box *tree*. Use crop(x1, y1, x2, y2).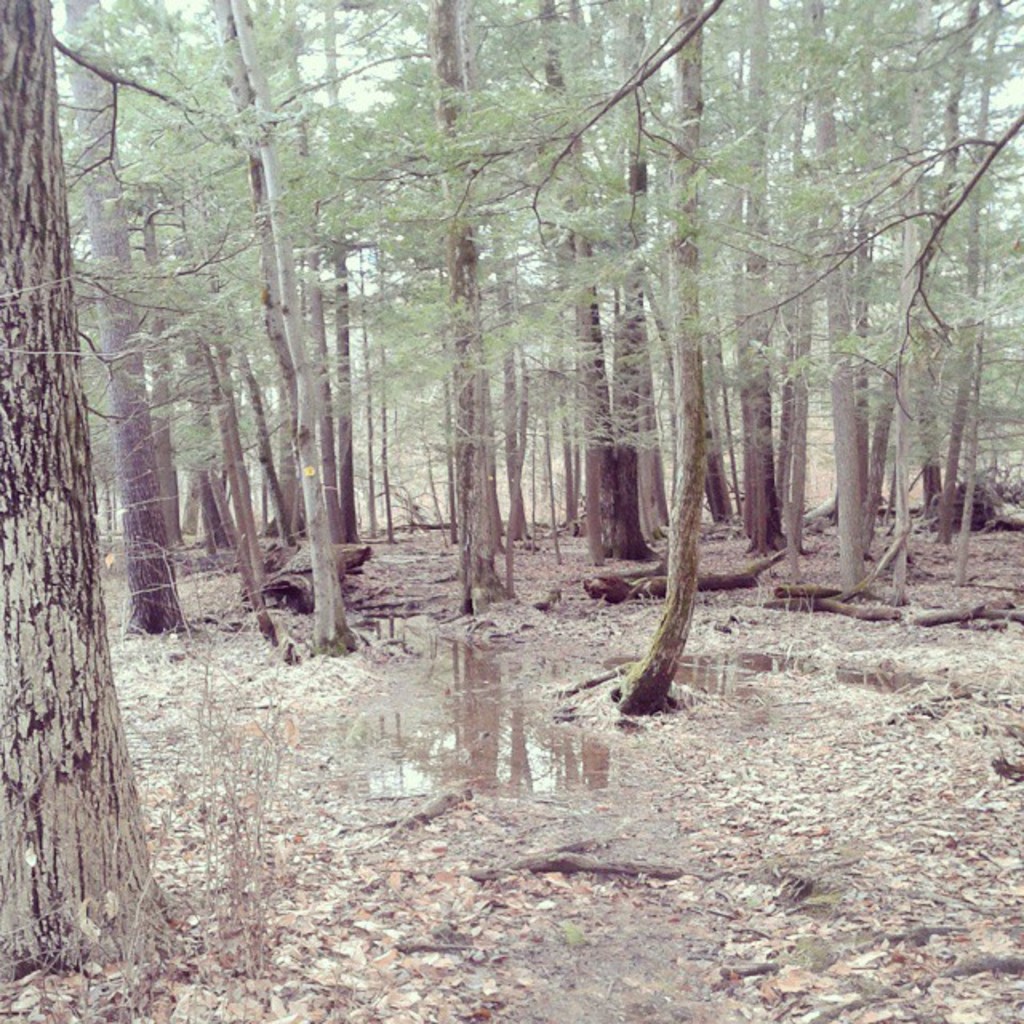
crop(32, 0, 198, 650).
